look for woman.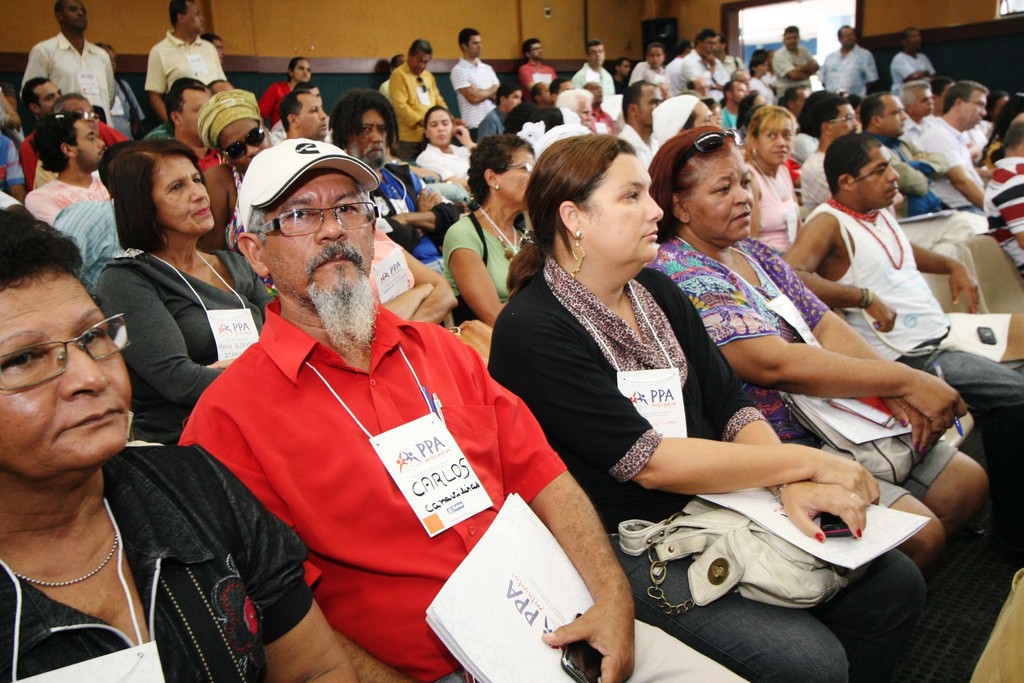
Found: box(255, 53, 316, 135).
